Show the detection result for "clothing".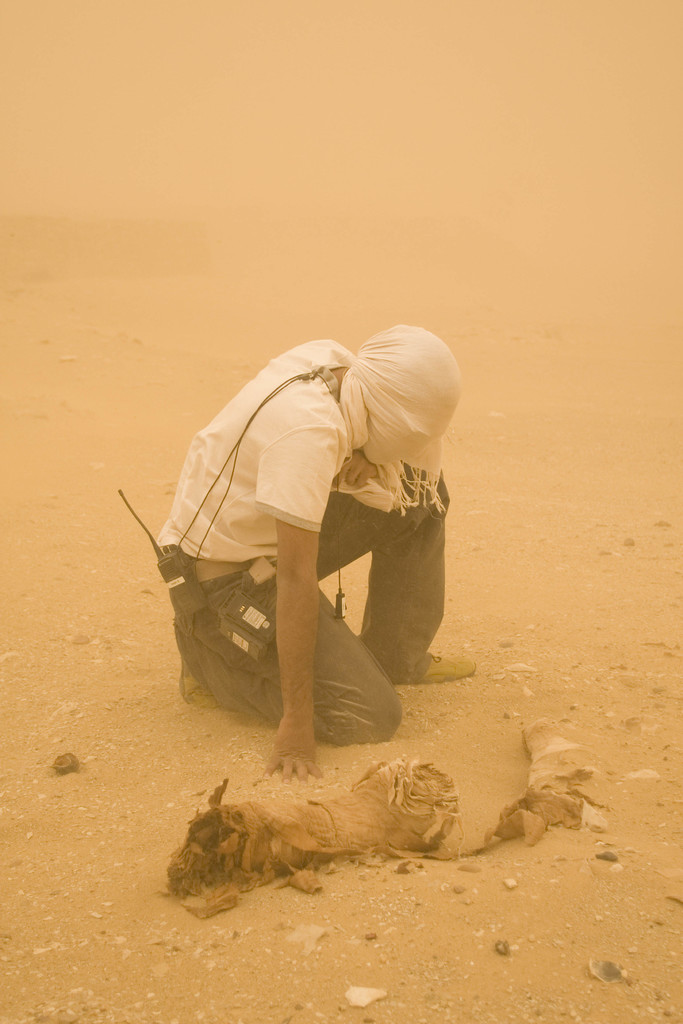
crop(158, 324, 464, 740).
